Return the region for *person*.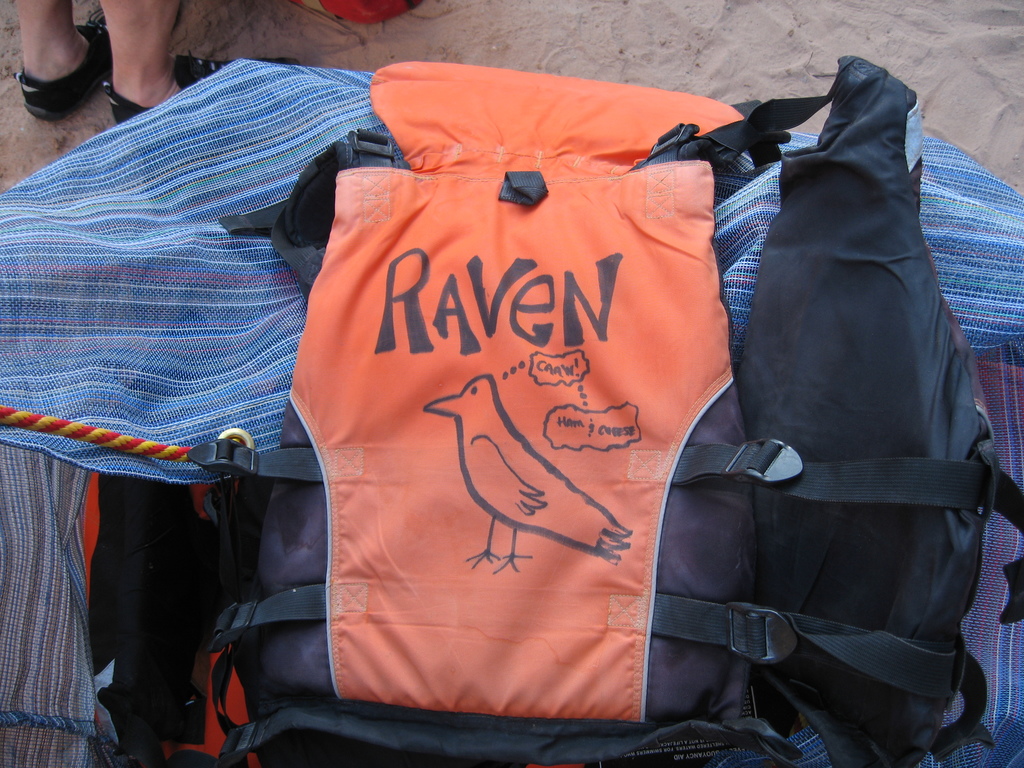
box=[14, 0, 305, 129].
